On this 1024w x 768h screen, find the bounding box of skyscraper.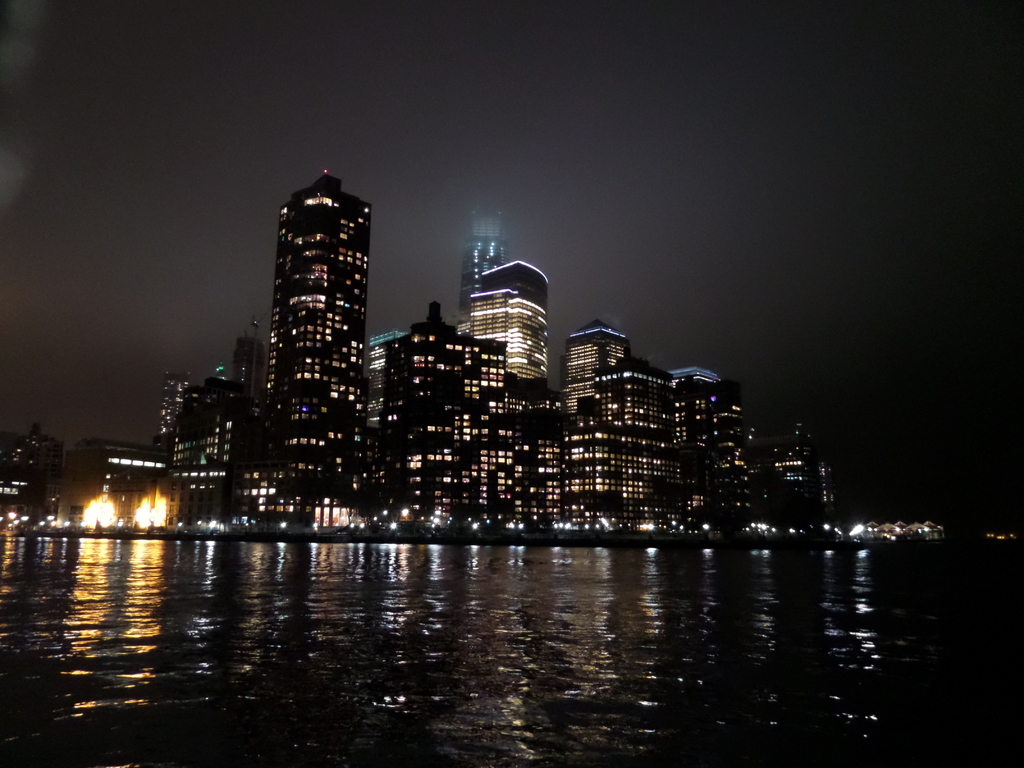
Bounding box: <bbox>371, 303, 508, 514</bbox>.
